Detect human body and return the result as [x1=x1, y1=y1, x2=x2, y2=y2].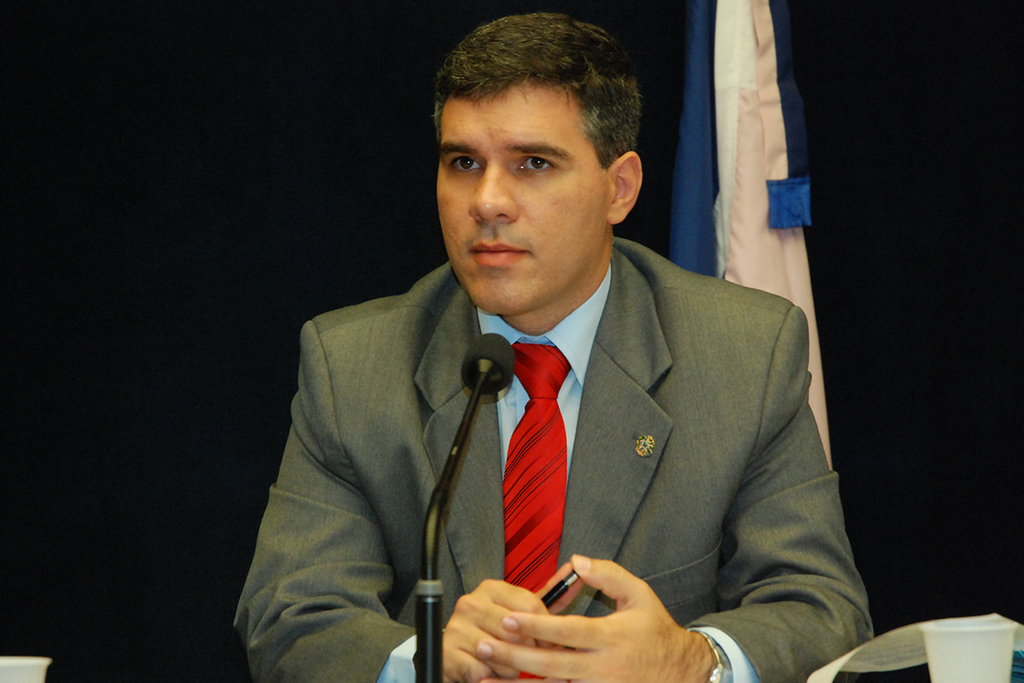
[x1=218, y1=28, x2=863, y2=682].
